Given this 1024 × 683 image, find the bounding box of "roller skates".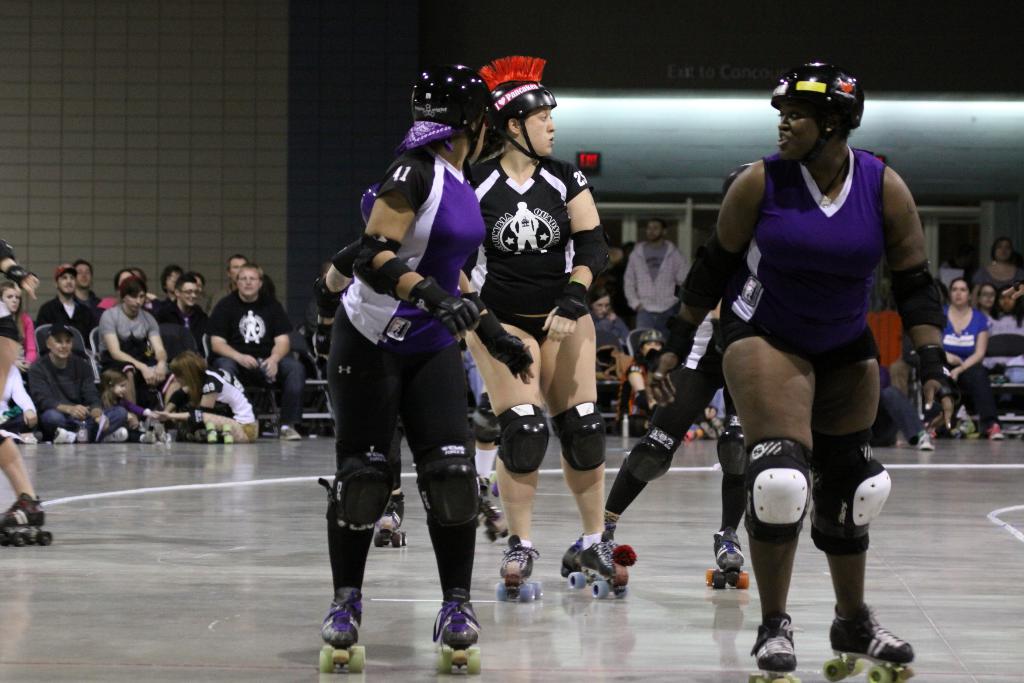
region(191, 420, 236, 443).
